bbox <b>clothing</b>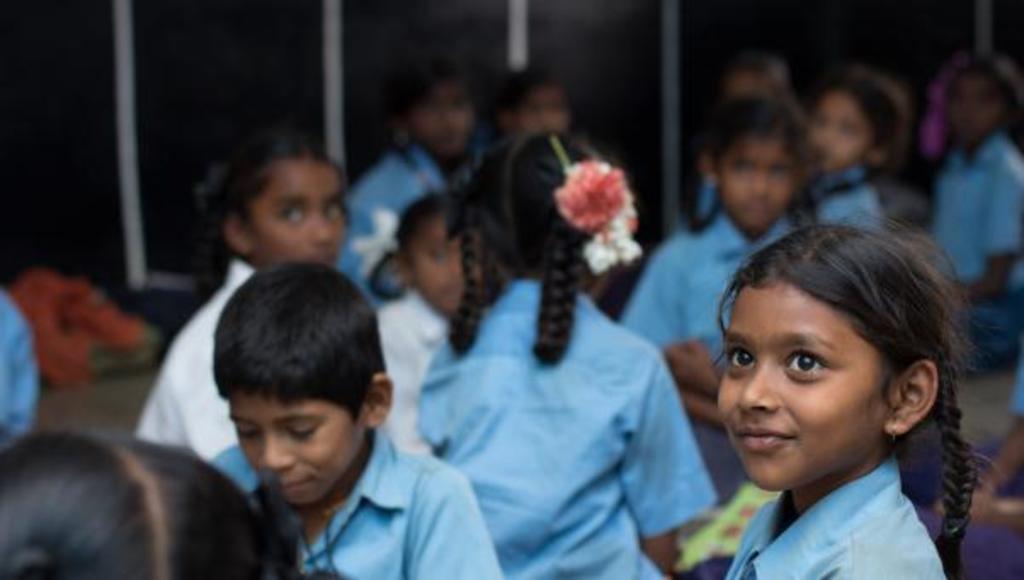
region(818, 160, 902, 231)
